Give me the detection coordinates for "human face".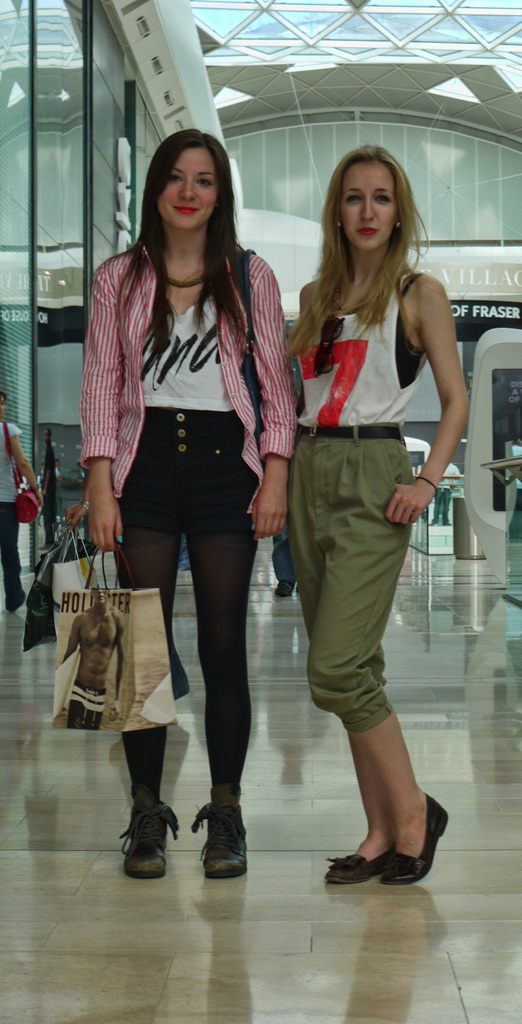
339:157:397:248.
